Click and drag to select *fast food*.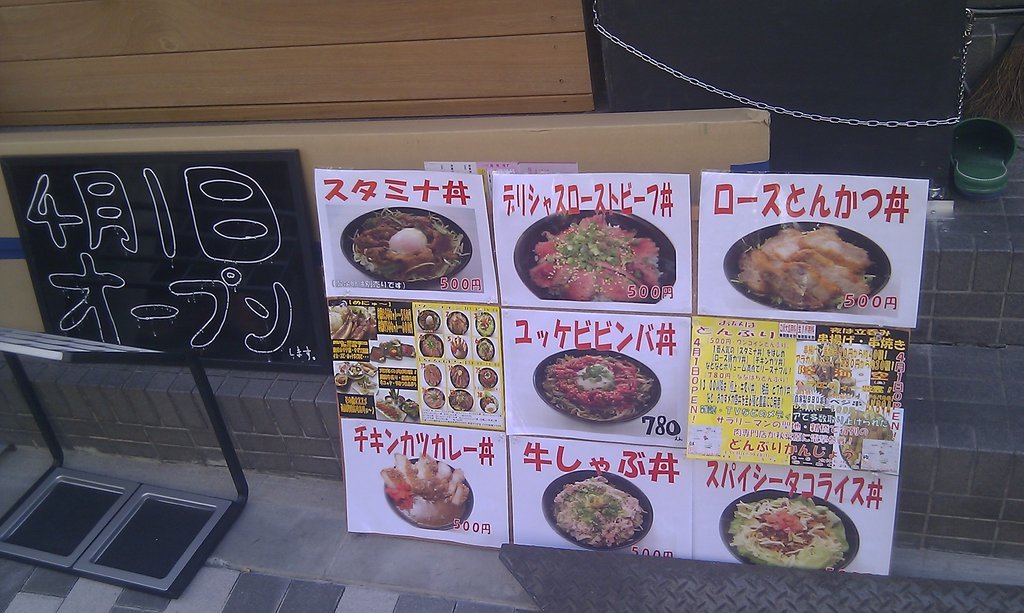
Selection: [723, 496, 849, 568].
